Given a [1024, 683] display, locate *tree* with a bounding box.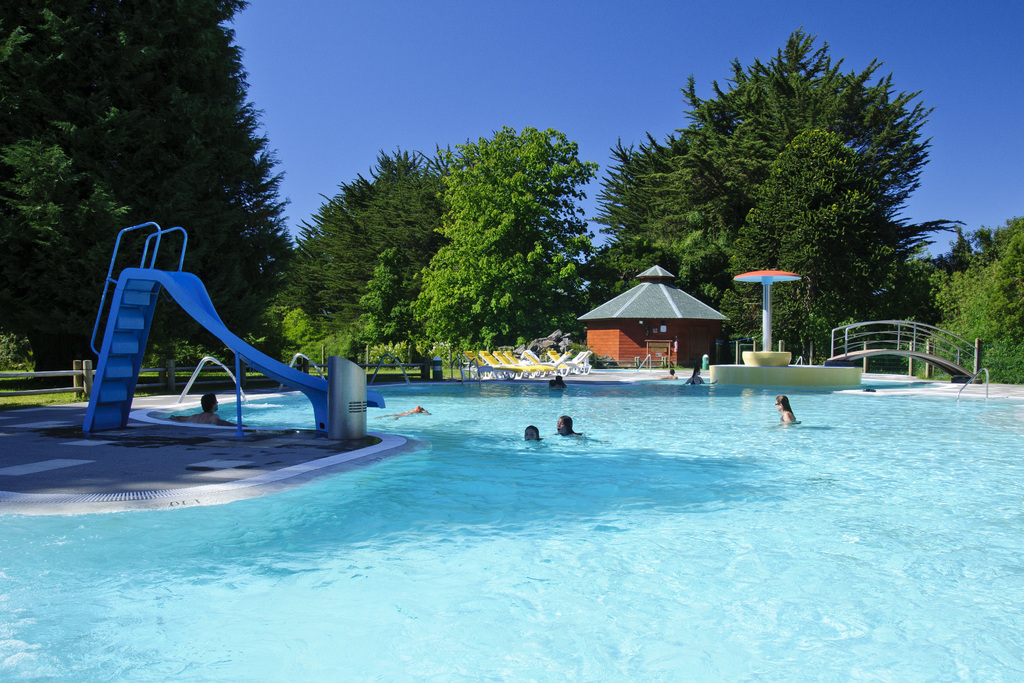
Located: box=[699, 119, 918, 360].
